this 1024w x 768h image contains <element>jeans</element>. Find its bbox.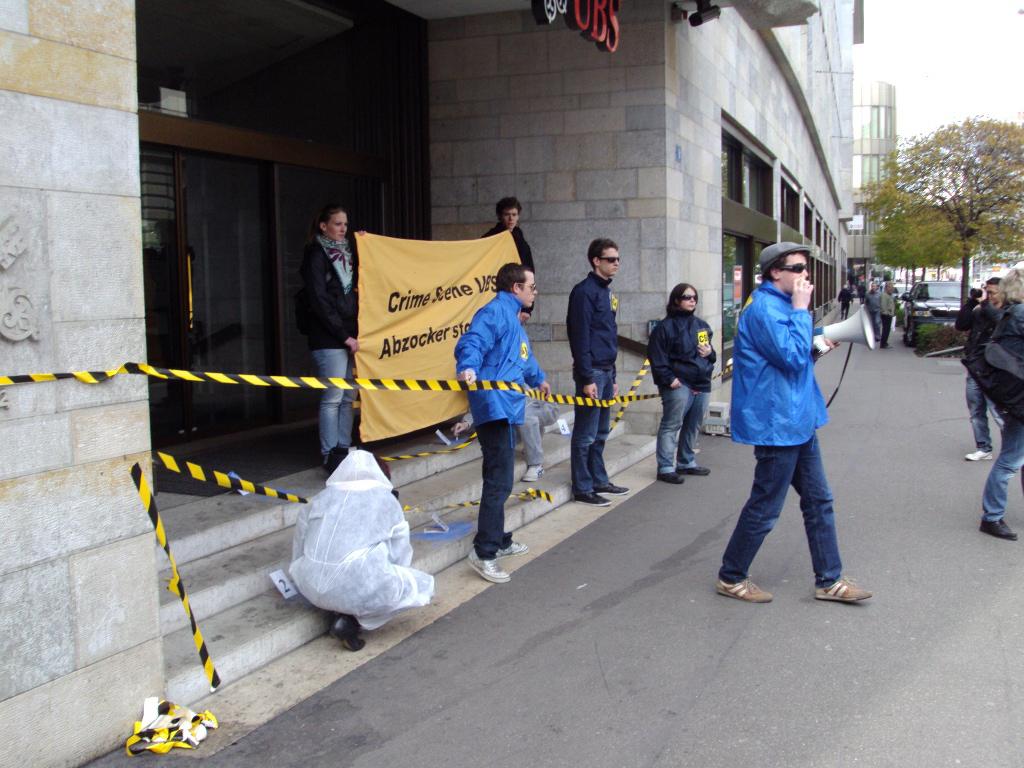
BBox(968, 360, 1005, 450).
